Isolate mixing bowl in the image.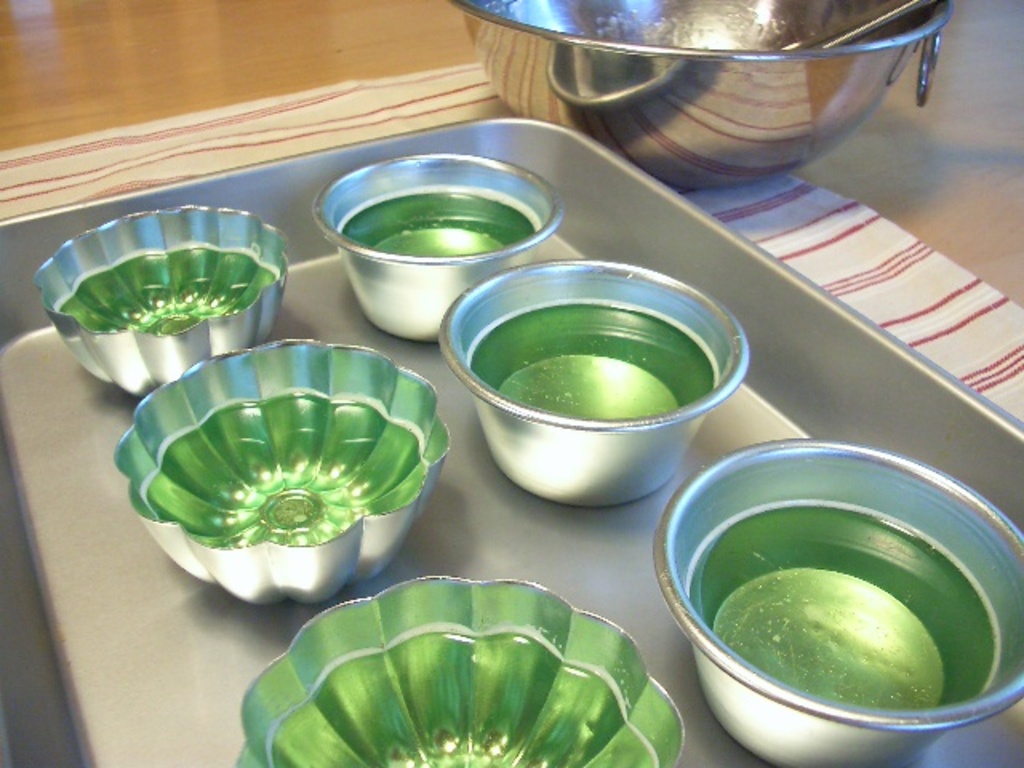
Isolated region: 437/258/752/510.
